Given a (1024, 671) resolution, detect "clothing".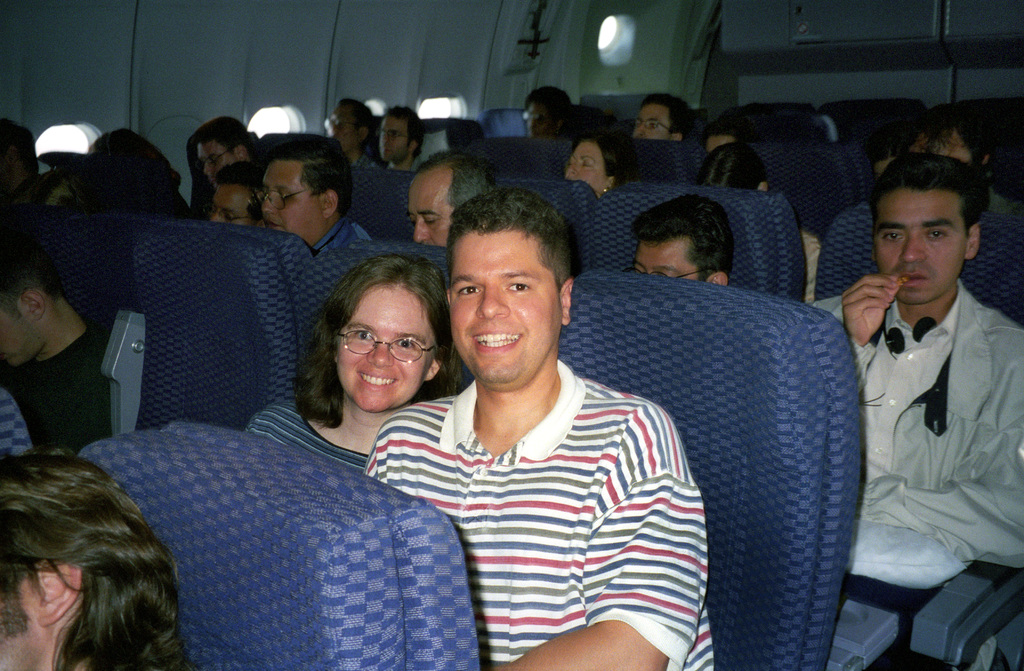
box=[365, 362, 716, 670].
